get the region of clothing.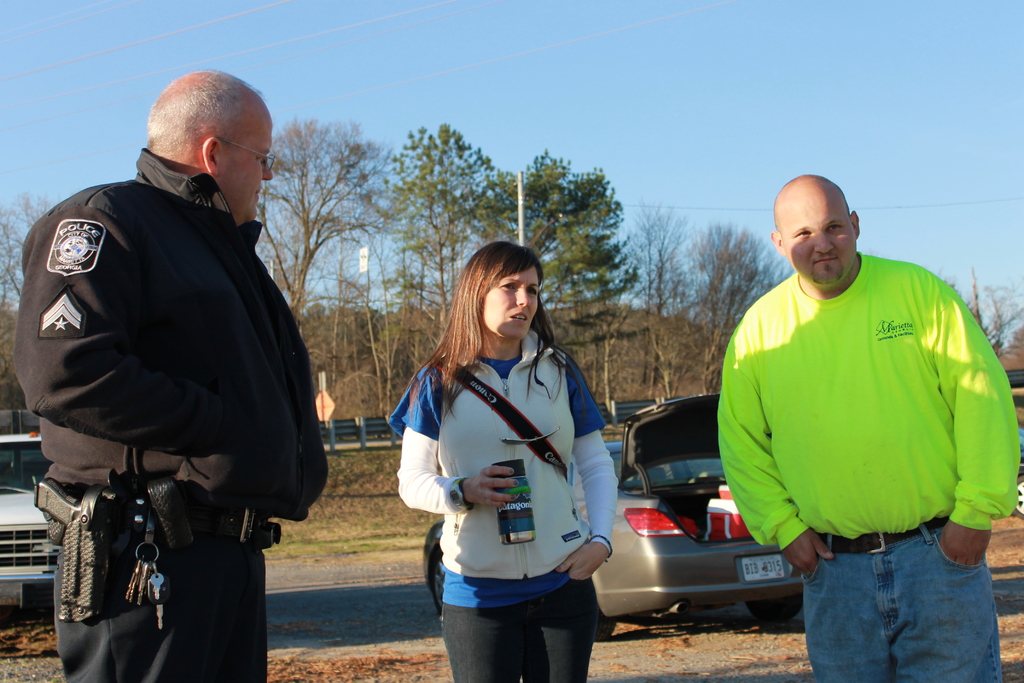
(left=799, top=524, right=995, bottom=682).
